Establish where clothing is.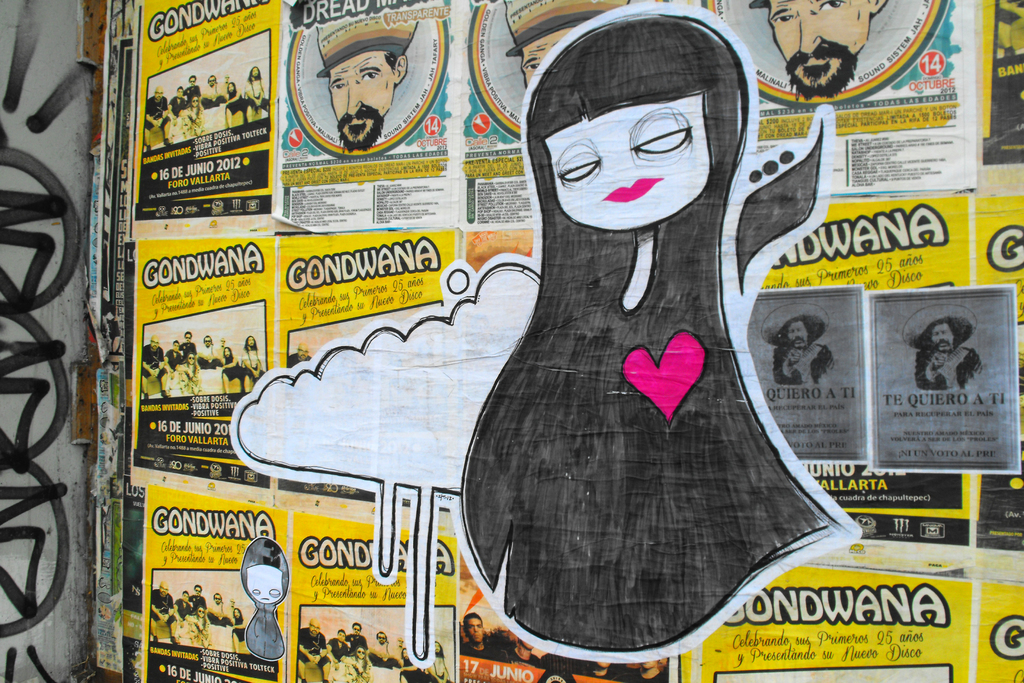
Established at BBox(141, 338, 170, 377).
